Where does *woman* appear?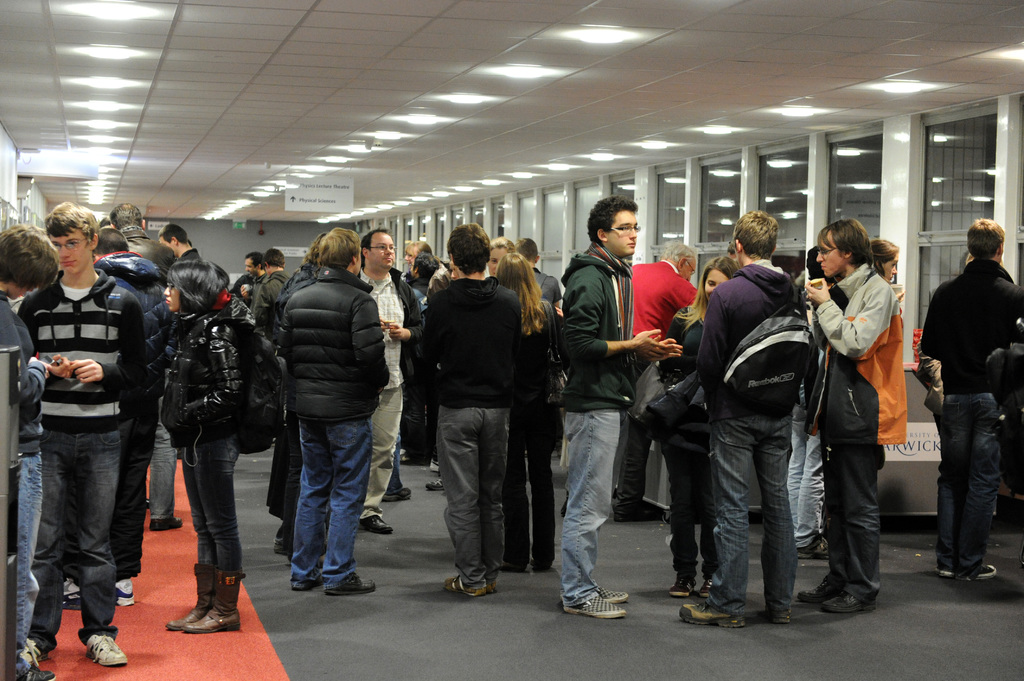
Appears at detection(652, 253, 750, 597).
